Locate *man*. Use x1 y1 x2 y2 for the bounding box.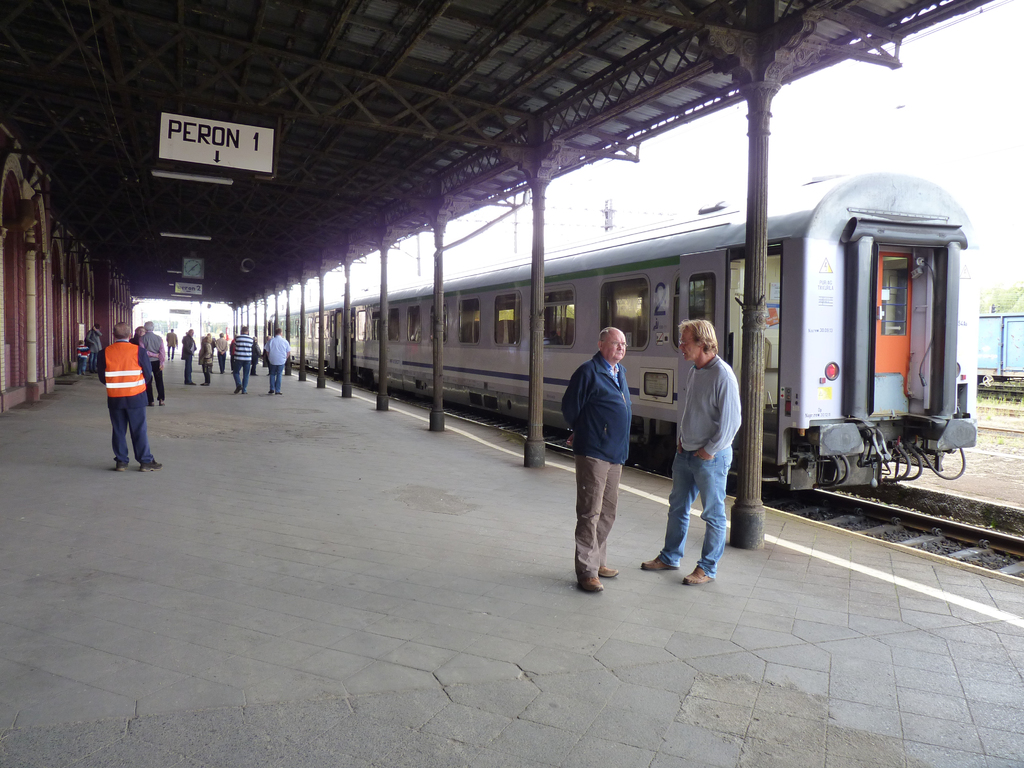
102 321 163 474.
